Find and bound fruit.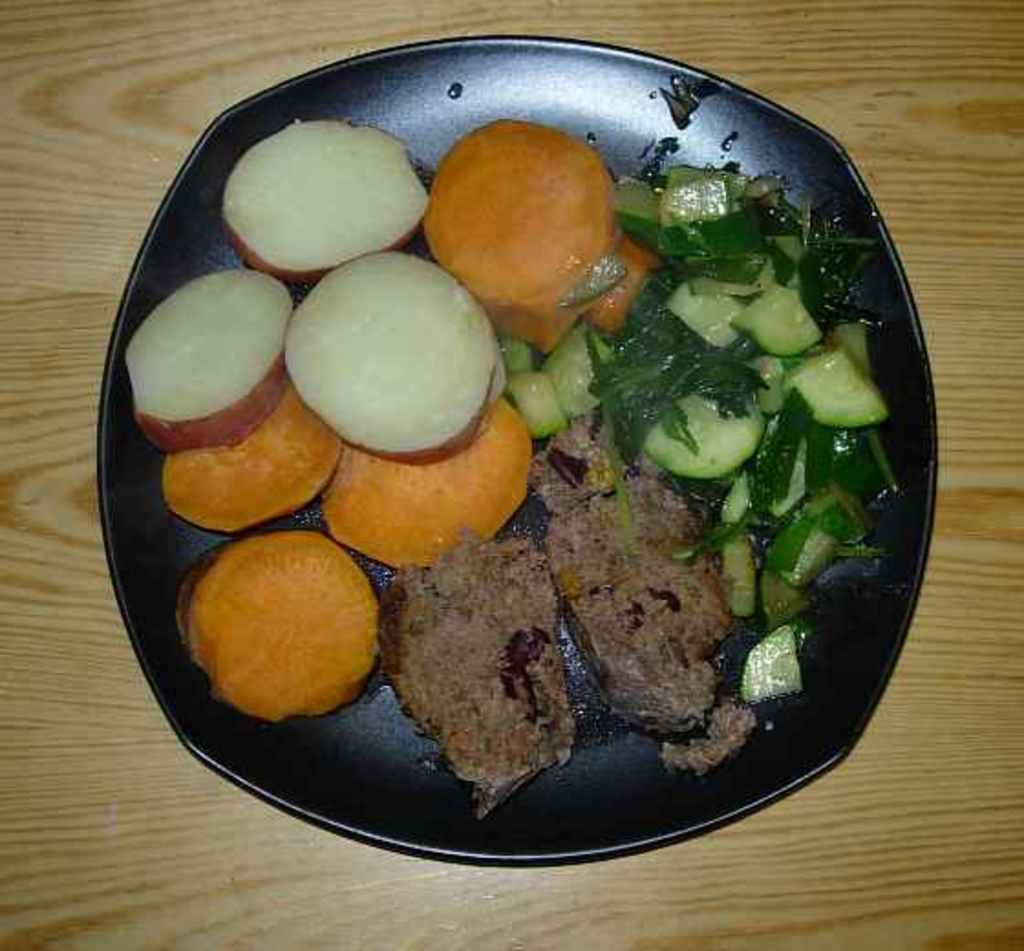
Bound: pyautogui.locateOnScreen(309, 386, 530, 578).
